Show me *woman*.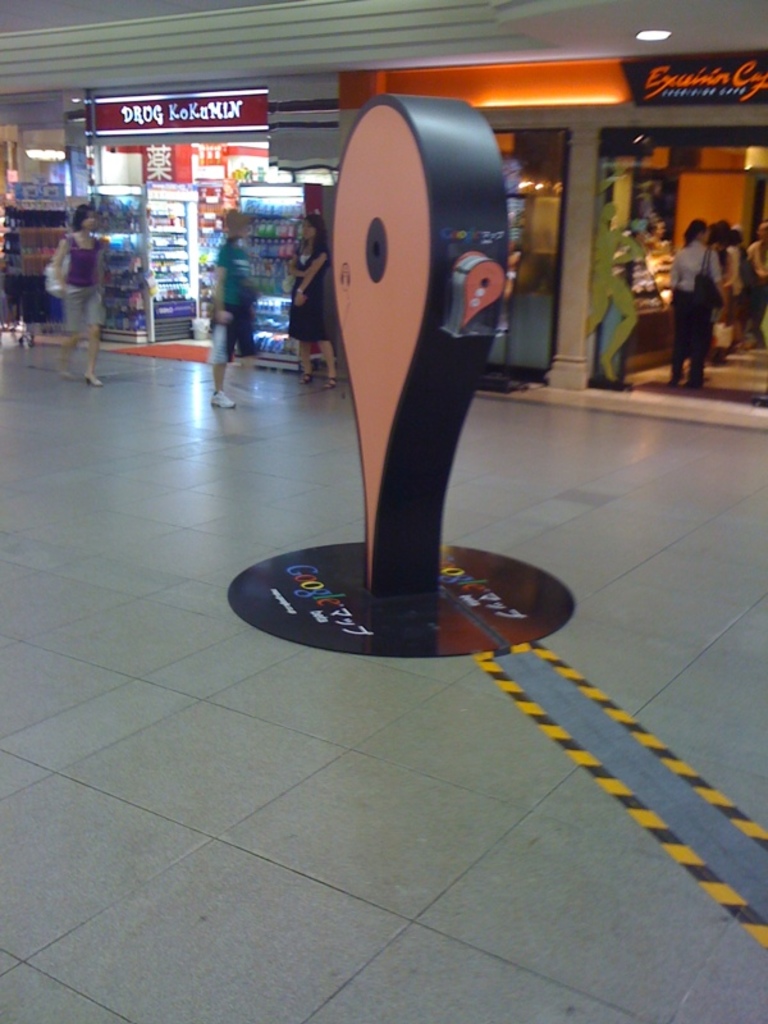
*woman* is here: bbox=(284, 214, 344, 389).
